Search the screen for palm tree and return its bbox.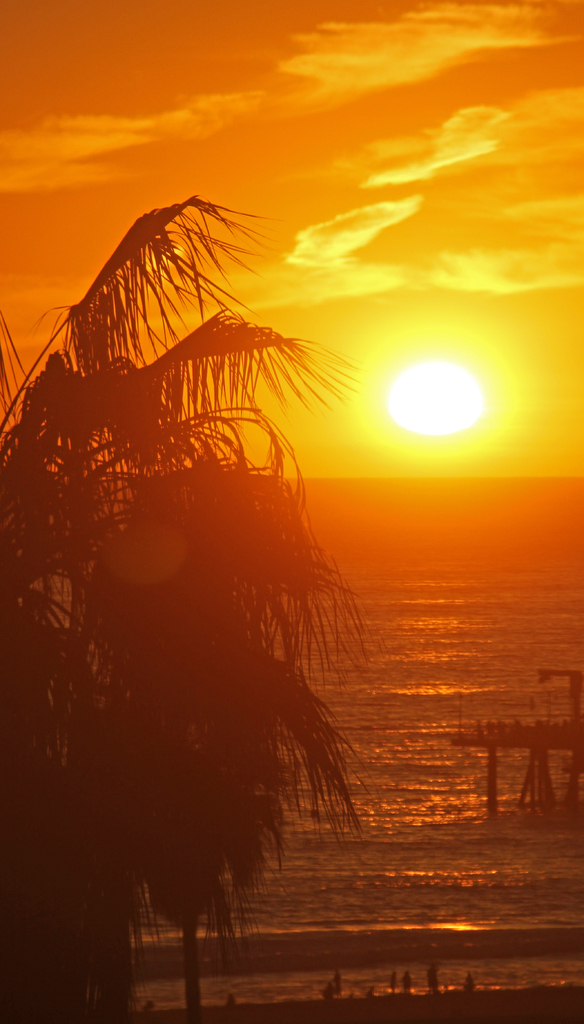
Found: {"x1": 16, "y1": 199, "x2": 393, "y2": 812}.
